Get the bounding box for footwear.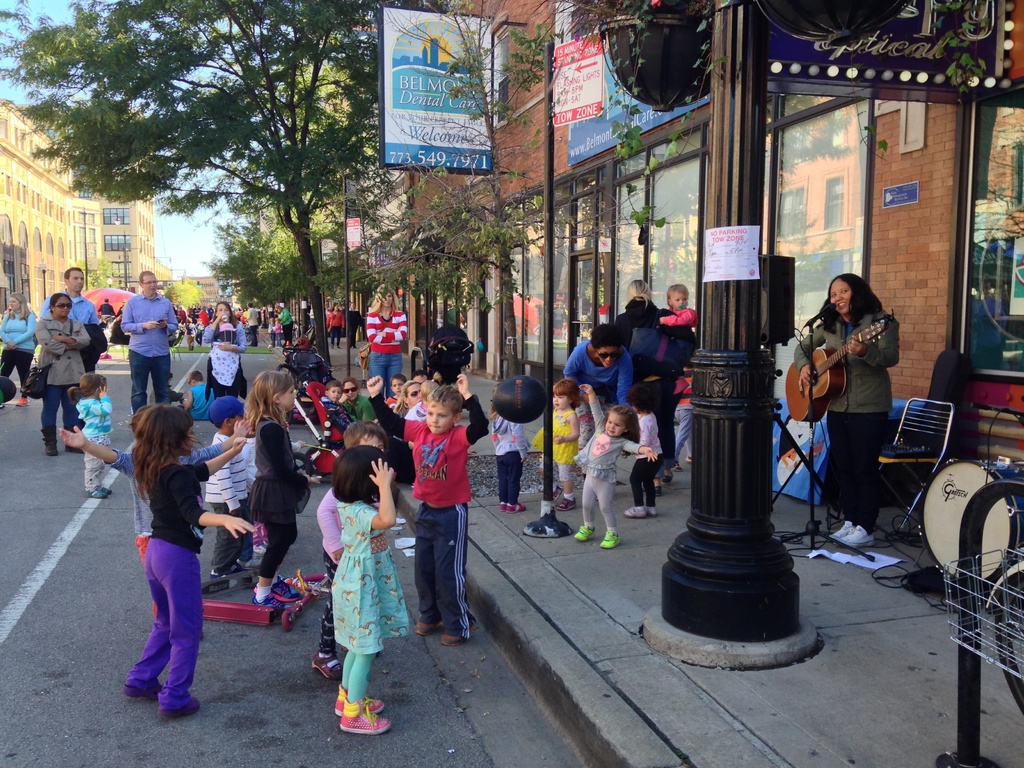
x1=439, y1=627, x2=472, y2=644.
